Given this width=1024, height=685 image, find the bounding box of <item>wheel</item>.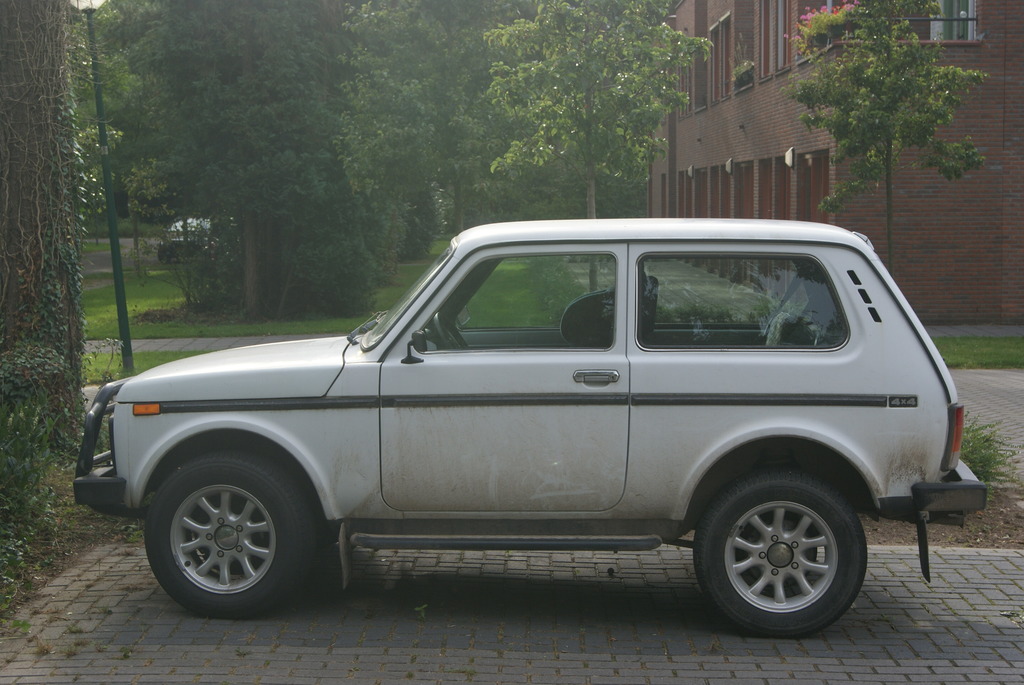
[680,466,877,635].
